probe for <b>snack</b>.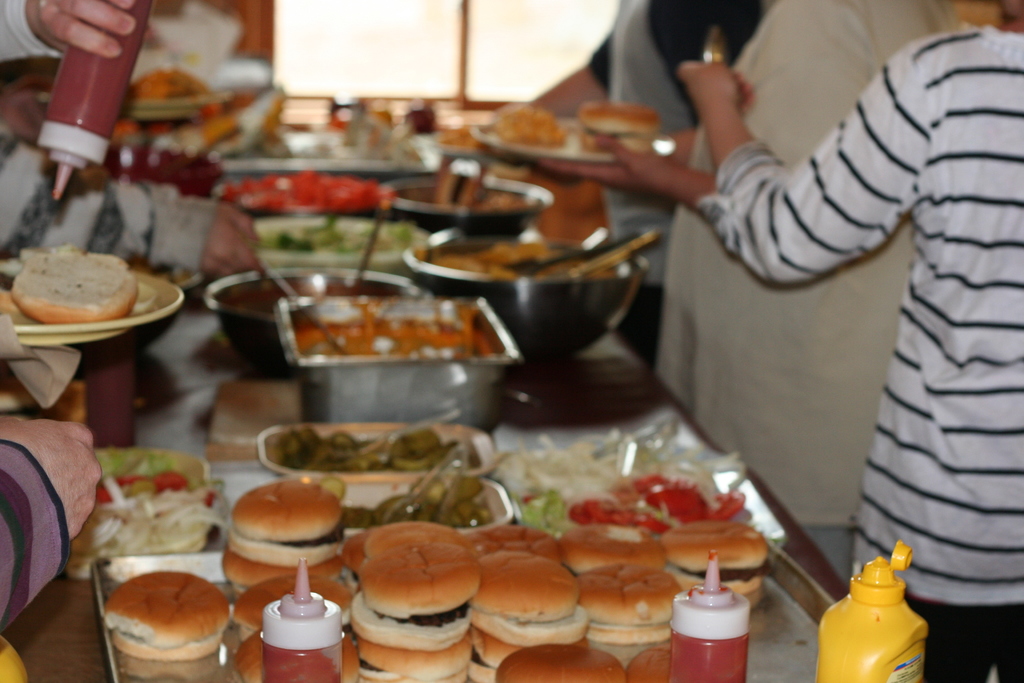
Probe result: (464,541,568,680).
